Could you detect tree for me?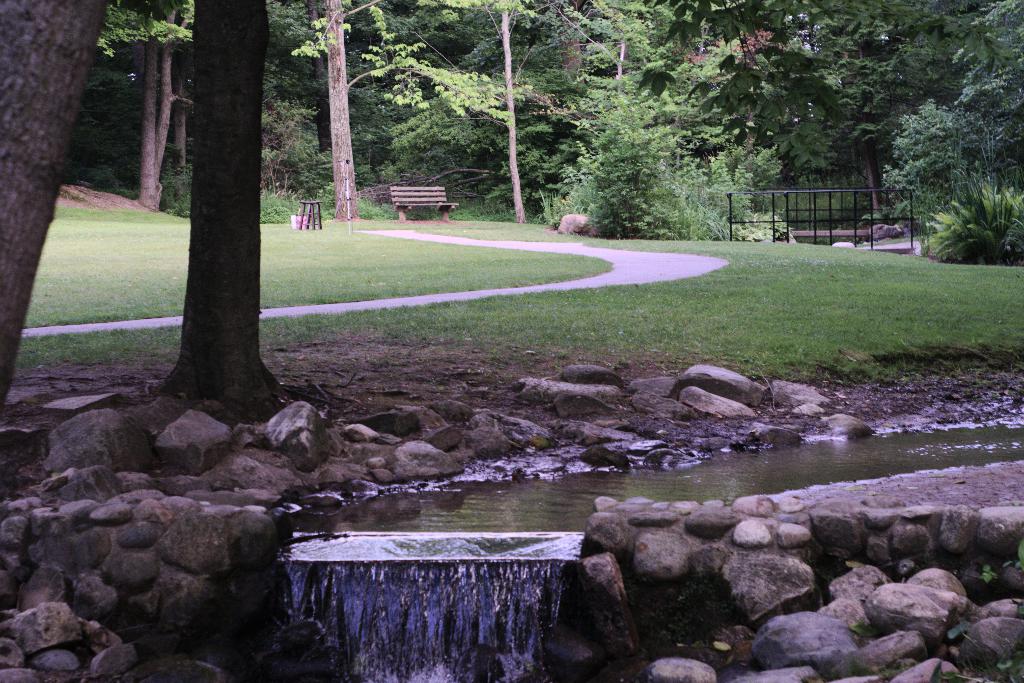
Detection result: locate(106, 9, 327, 407).
